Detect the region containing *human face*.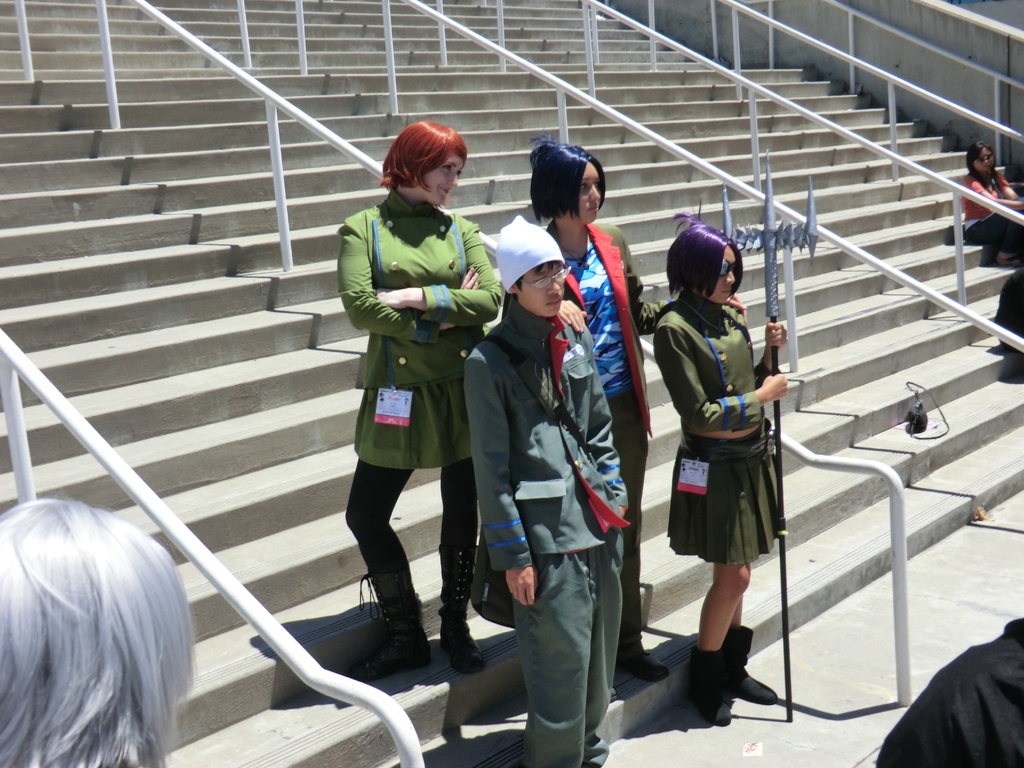
box=[410, 152, 465, 205].
